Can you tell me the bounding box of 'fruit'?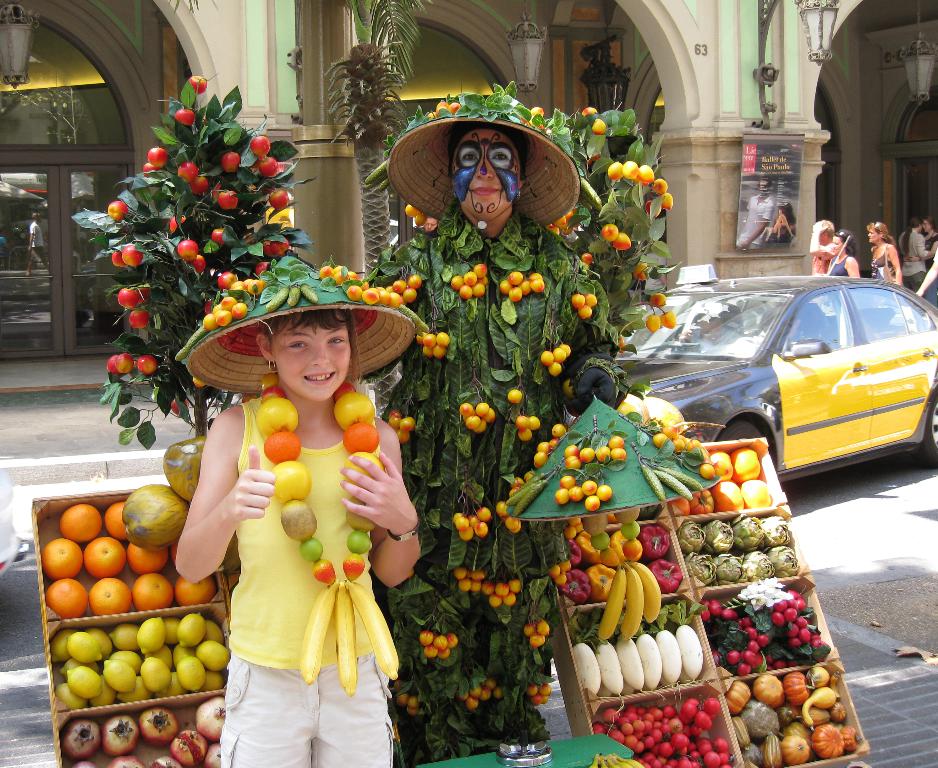
[left=260, top=236, right=293, bottom=260].
